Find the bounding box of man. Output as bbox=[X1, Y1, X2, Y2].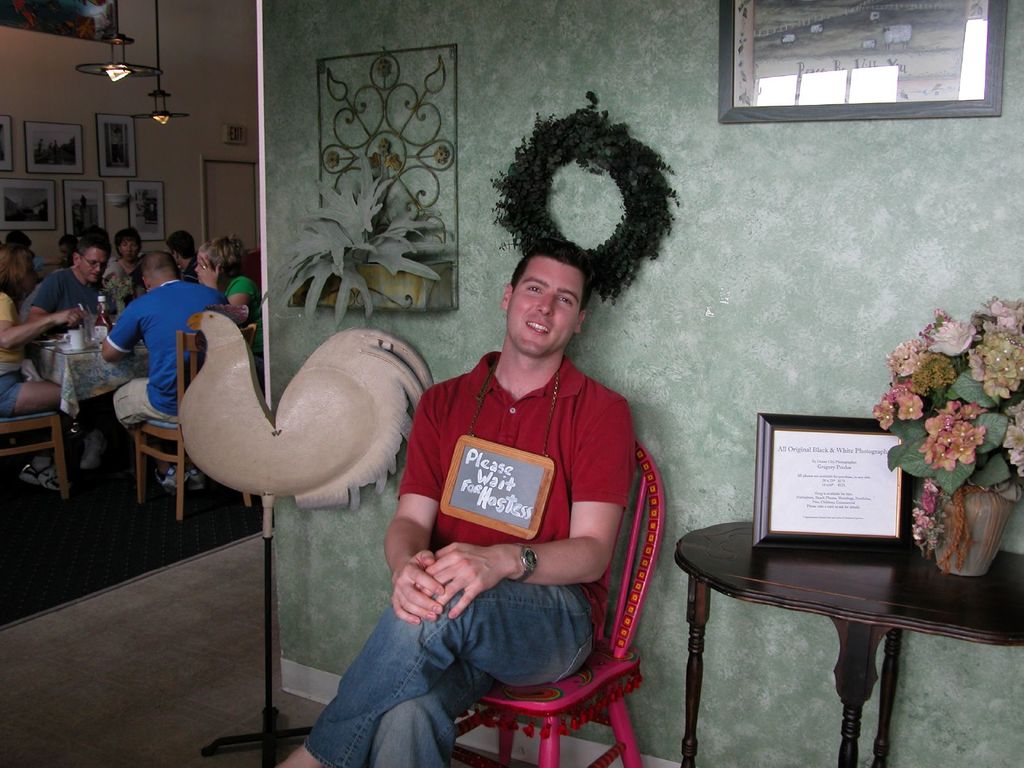
bbox=[275, 236, 632, 767].
